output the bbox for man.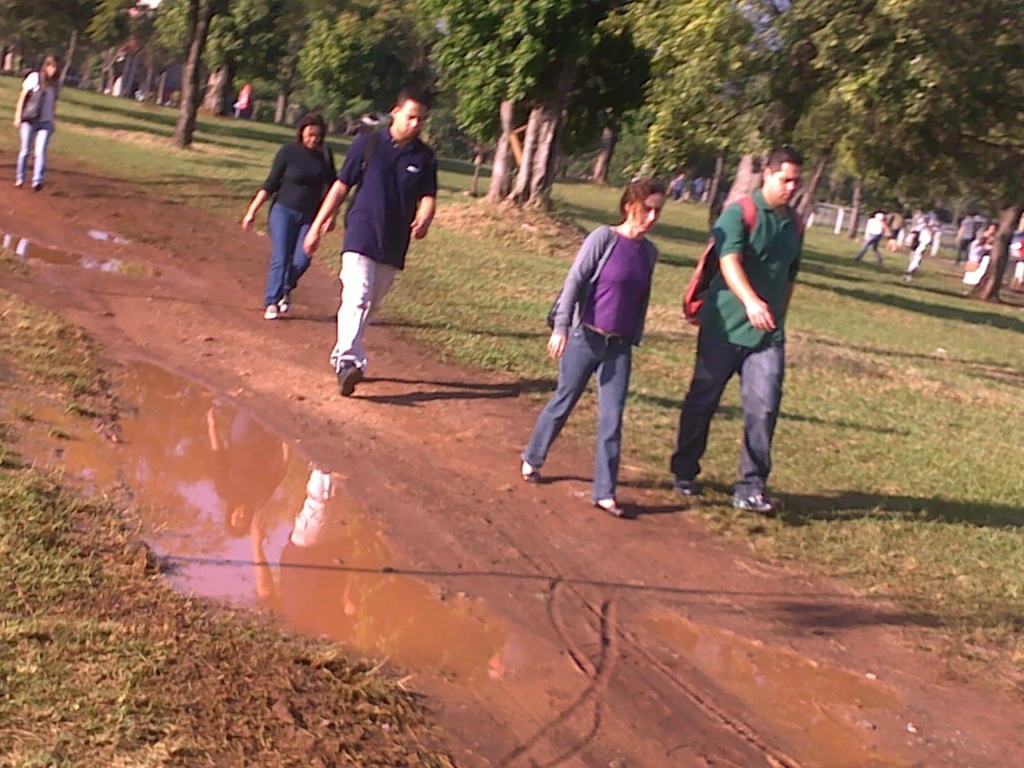
(306, 91, 438, 395).
